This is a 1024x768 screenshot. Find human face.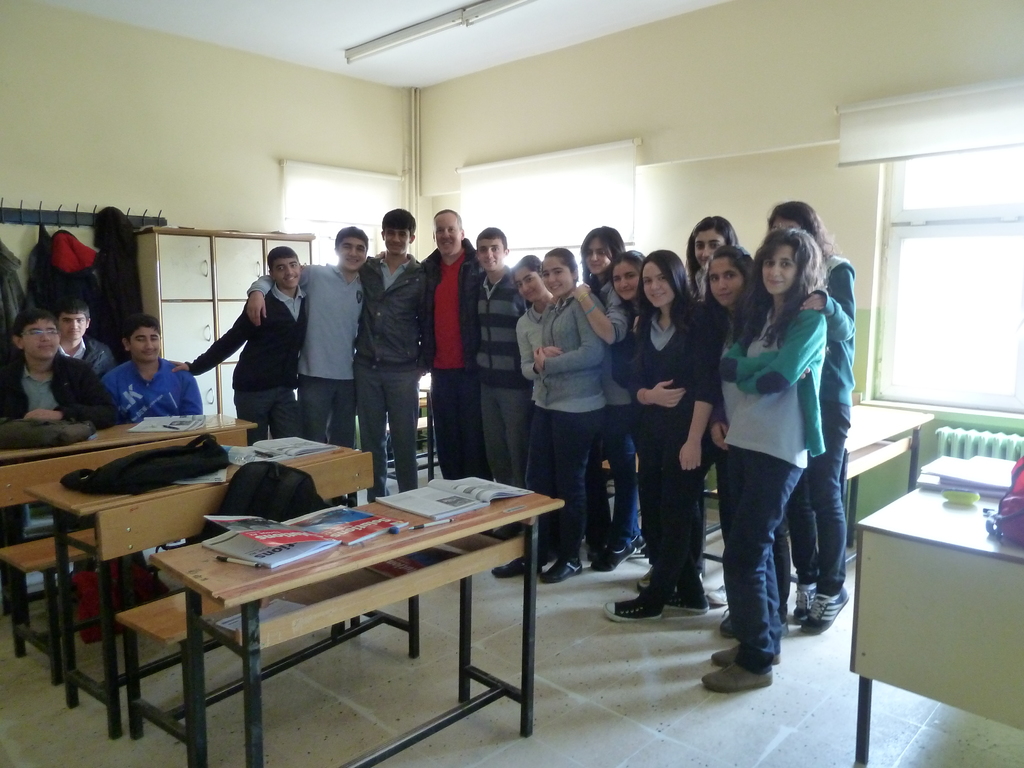
Bounding box: (772, 218, 796, 230).
